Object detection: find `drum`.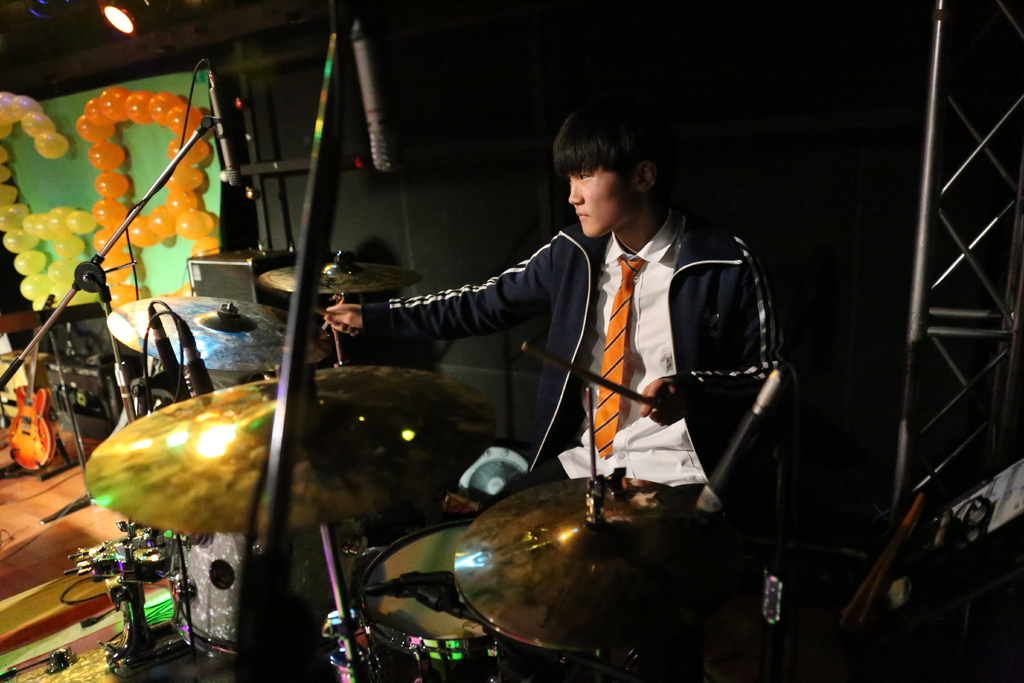
left=162, top=529, right=381, bottom=667.
